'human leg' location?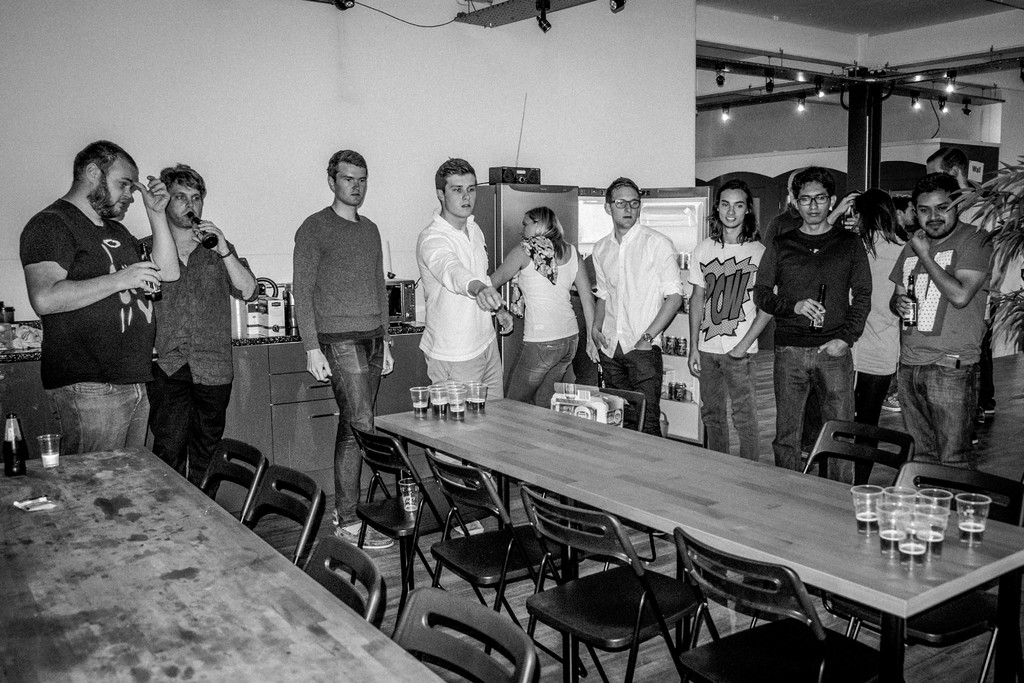
region(316, 336, 378, 443)
